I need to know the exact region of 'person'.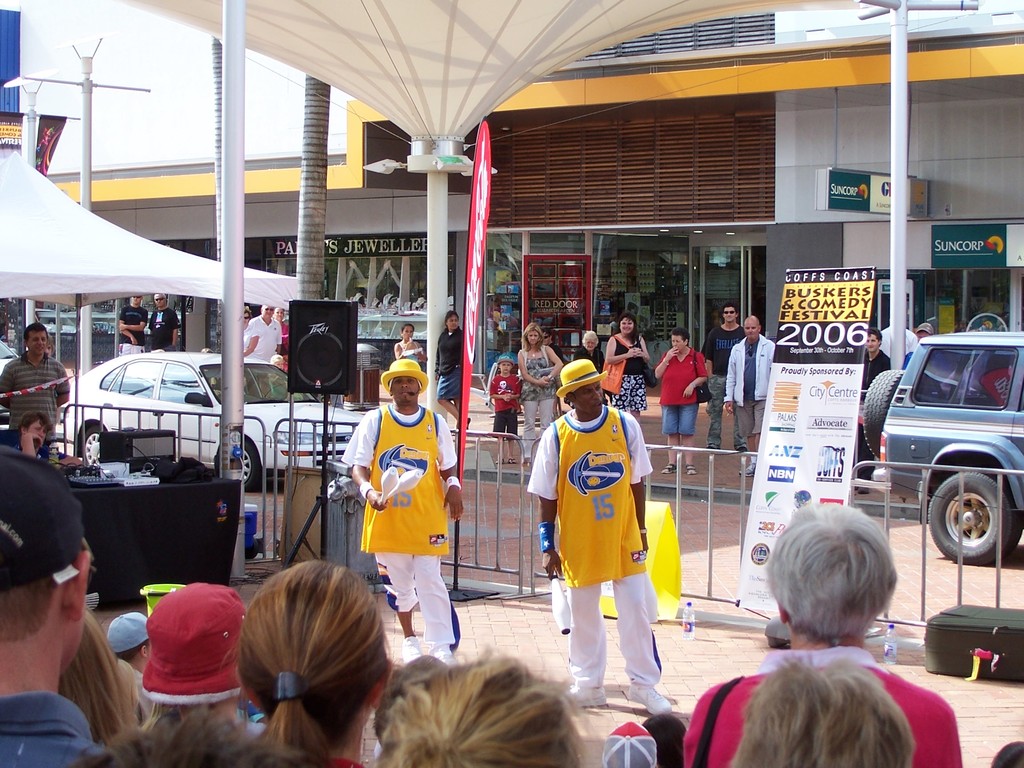
Region: l=103, t=605, r=152, b=712.
